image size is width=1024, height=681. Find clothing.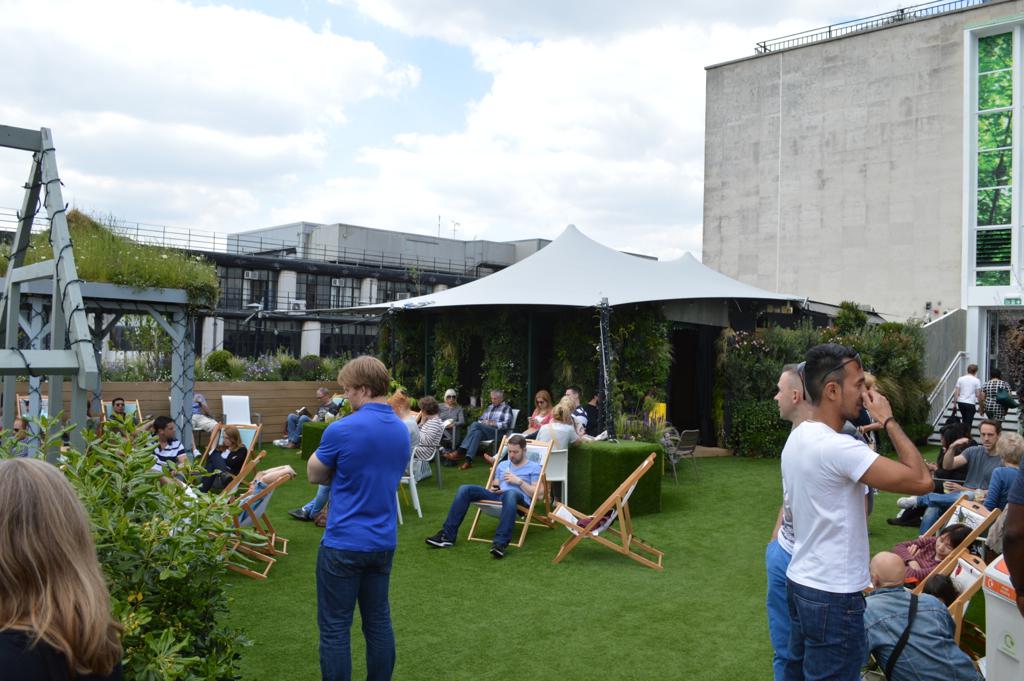
[523,406,553,439].
